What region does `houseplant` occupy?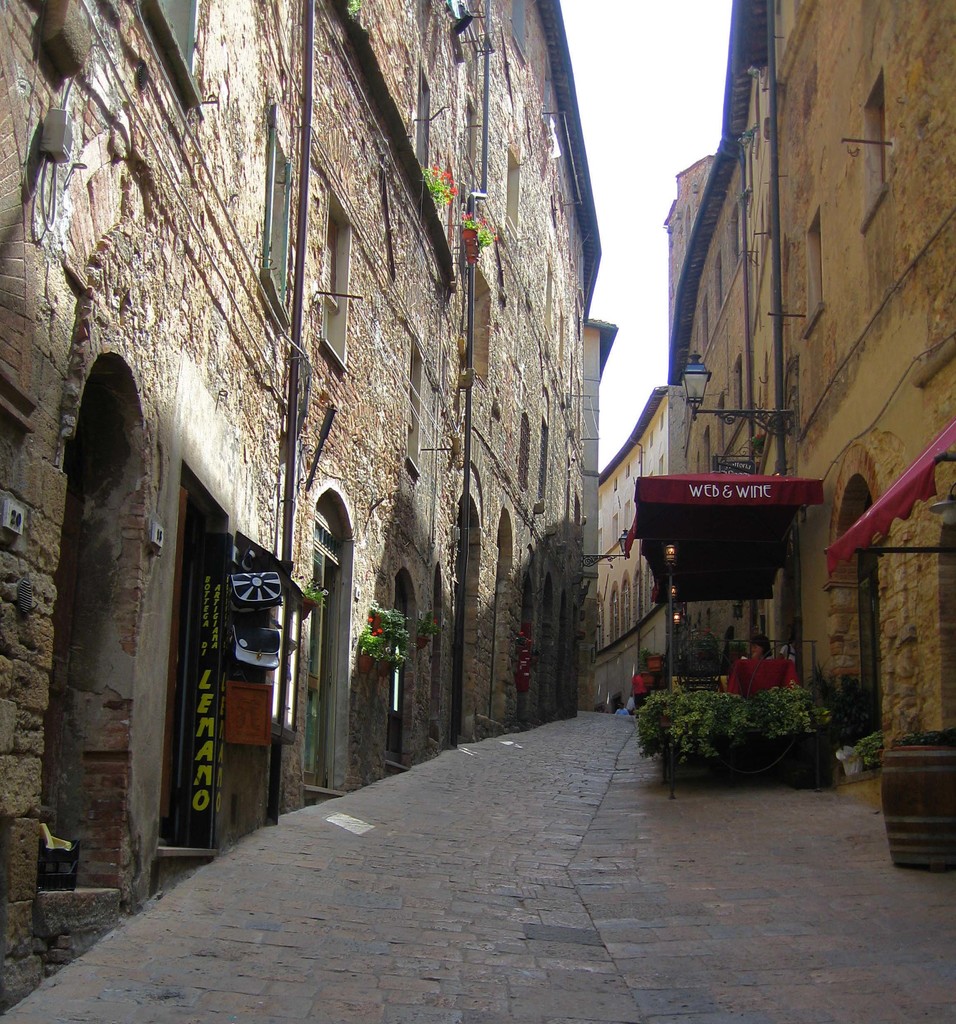
<bbox>462, 232, 500, 266</bbox>.
